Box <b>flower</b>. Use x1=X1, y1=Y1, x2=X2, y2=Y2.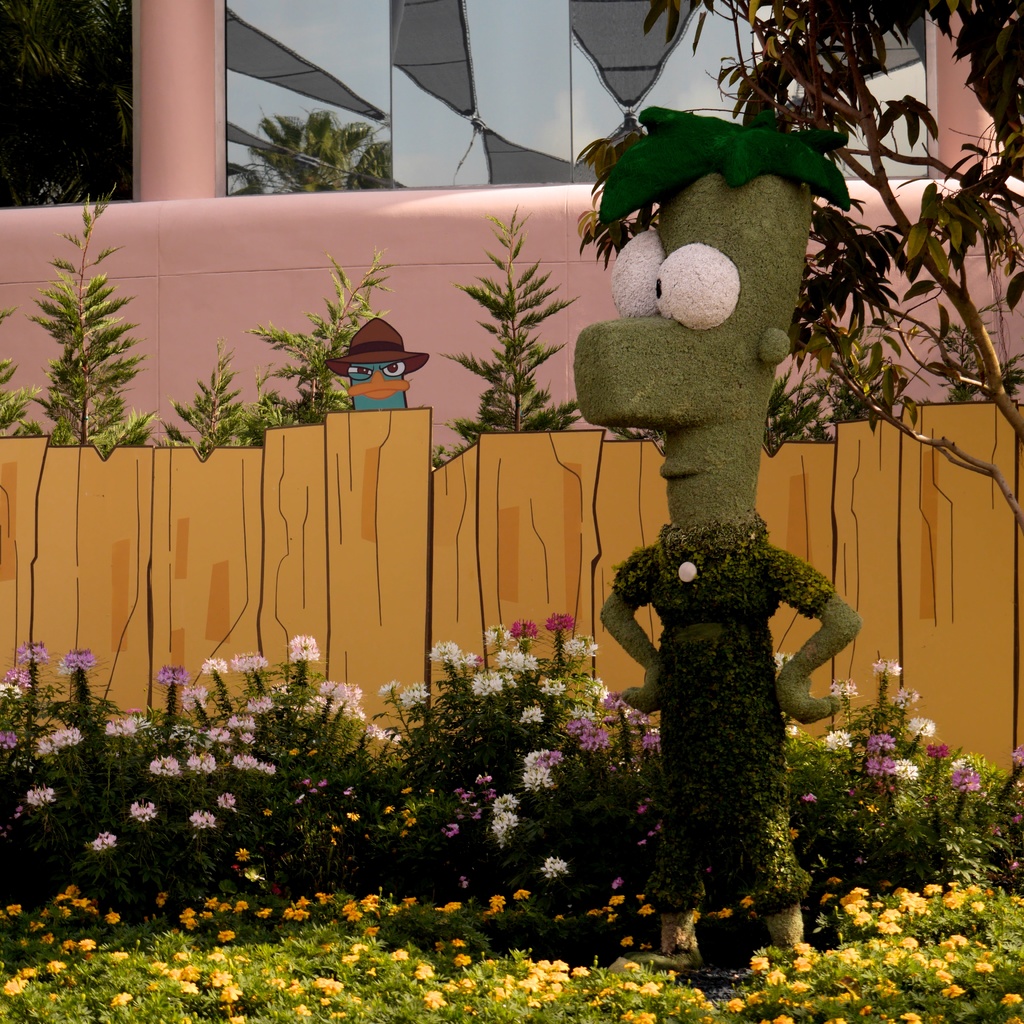
x1=289, y1=631, x2=321, y2=664.
